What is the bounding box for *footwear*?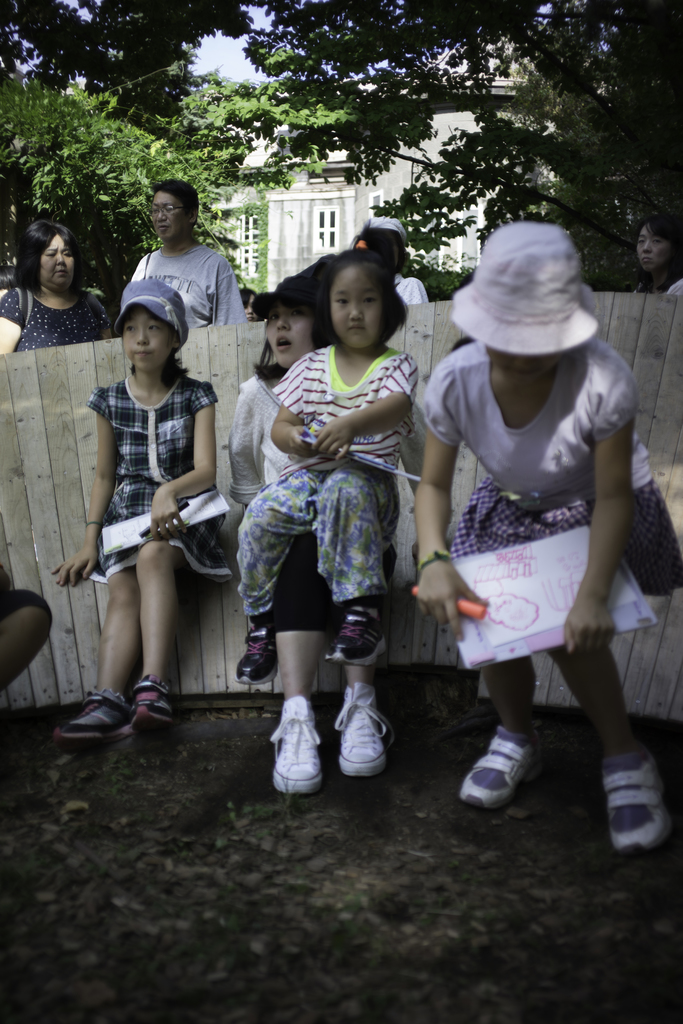
<bbox>460, 723, 539, 805</bbox>.
